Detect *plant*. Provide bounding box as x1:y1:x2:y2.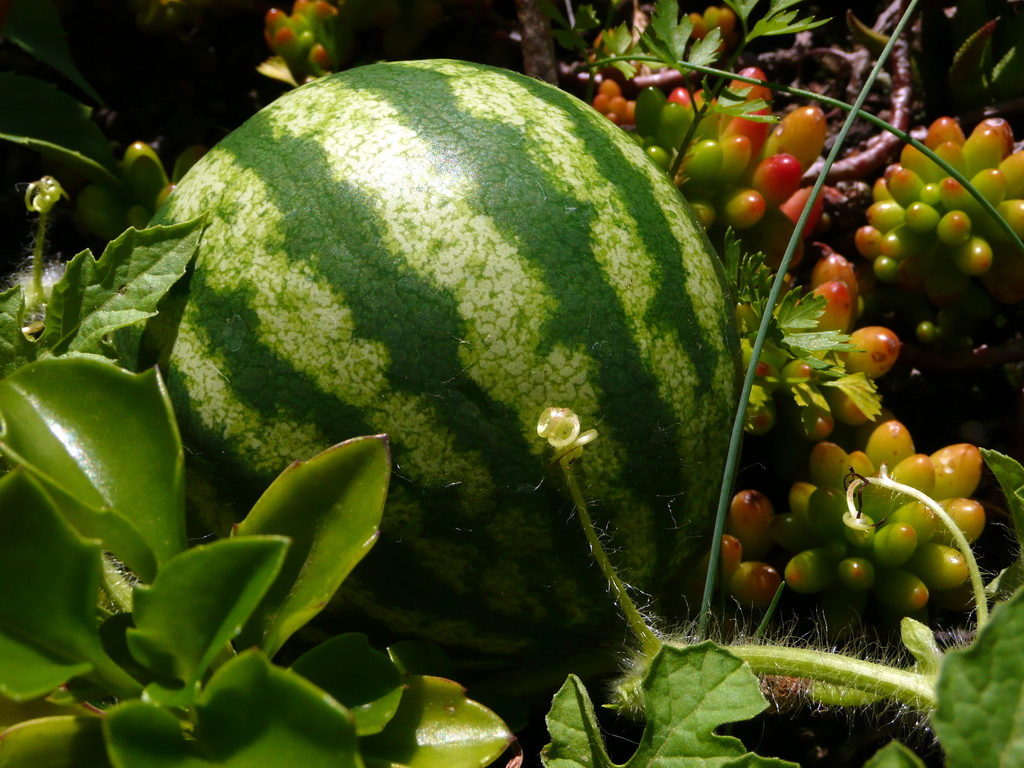
0:216:518:767.
